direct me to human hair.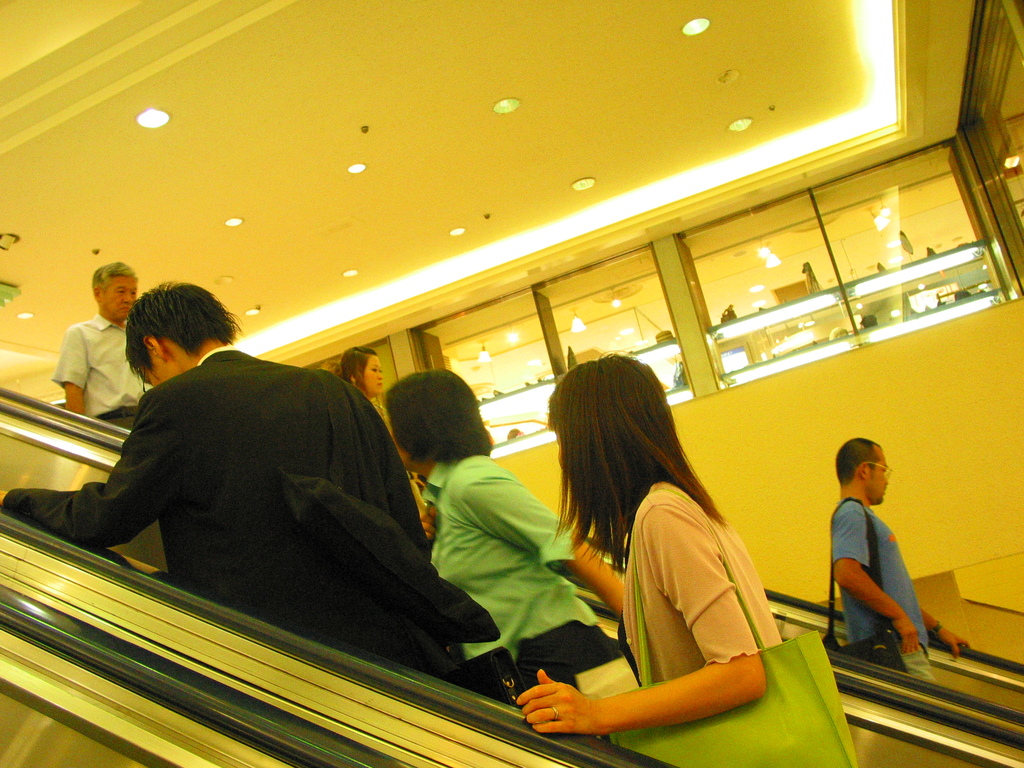
Direction: 126 277 243 385.
